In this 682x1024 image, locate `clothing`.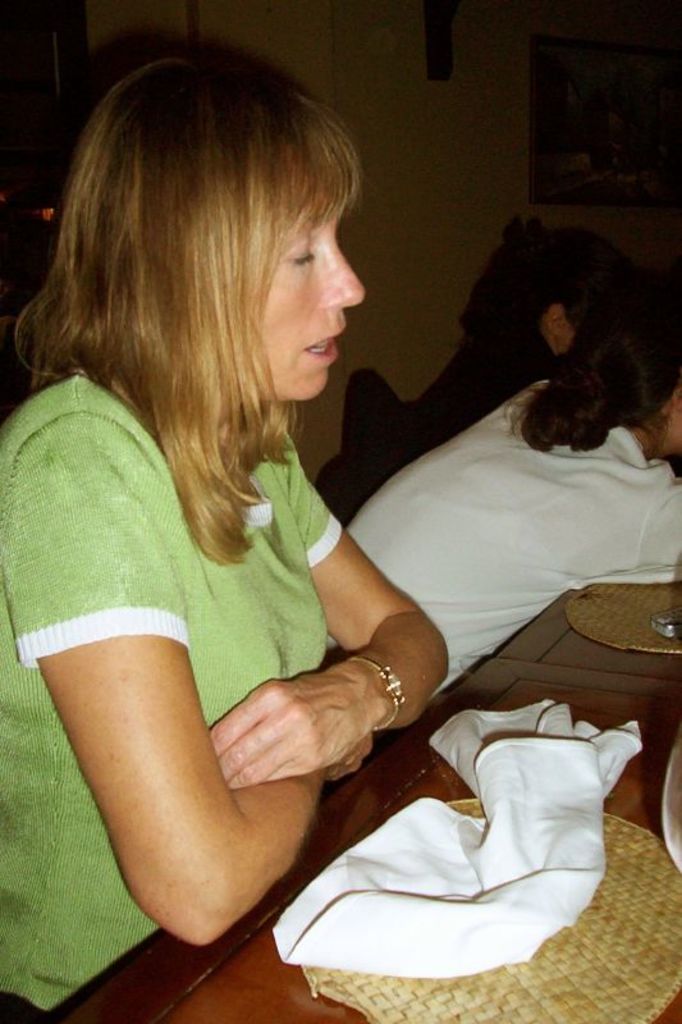
Bounding box: [0, 381, 369, 1023].
